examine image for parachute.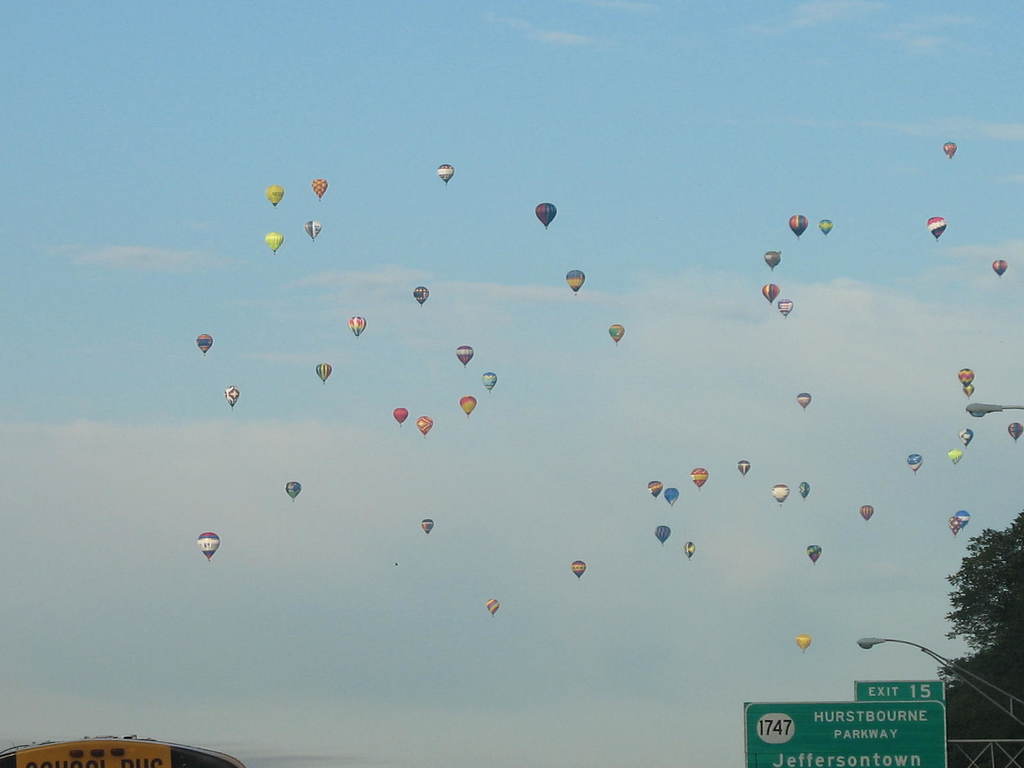
Examination result: (685, 540, 696, 562).
